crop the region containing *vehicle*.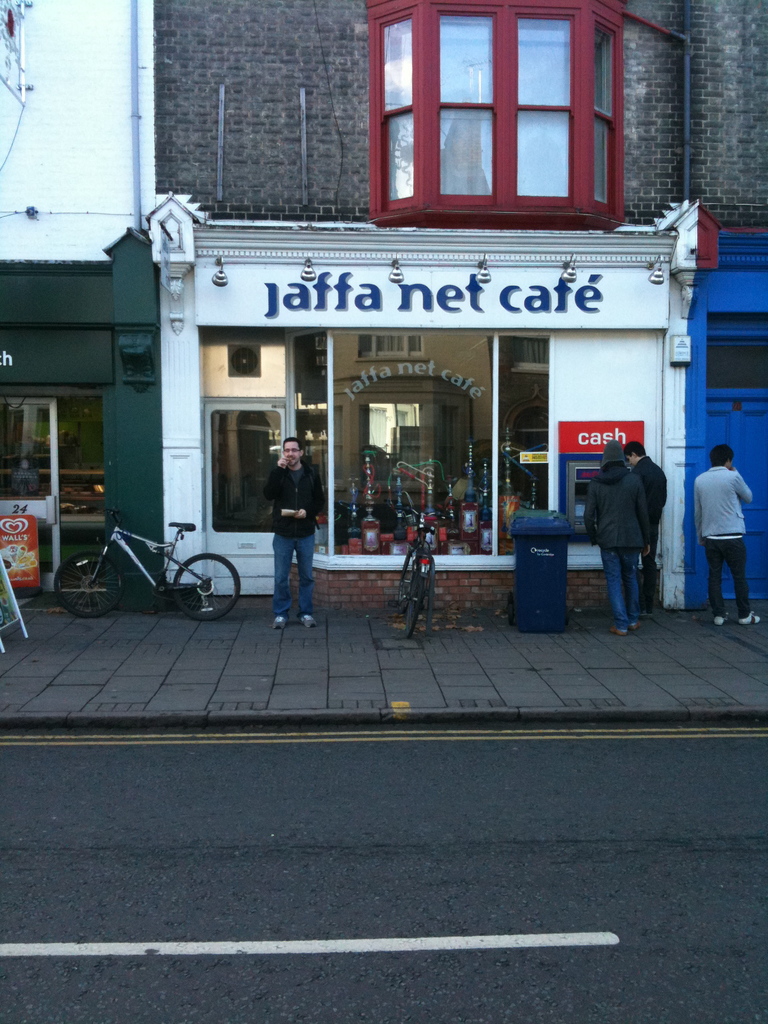
Crop region: 49:501:199:612.
